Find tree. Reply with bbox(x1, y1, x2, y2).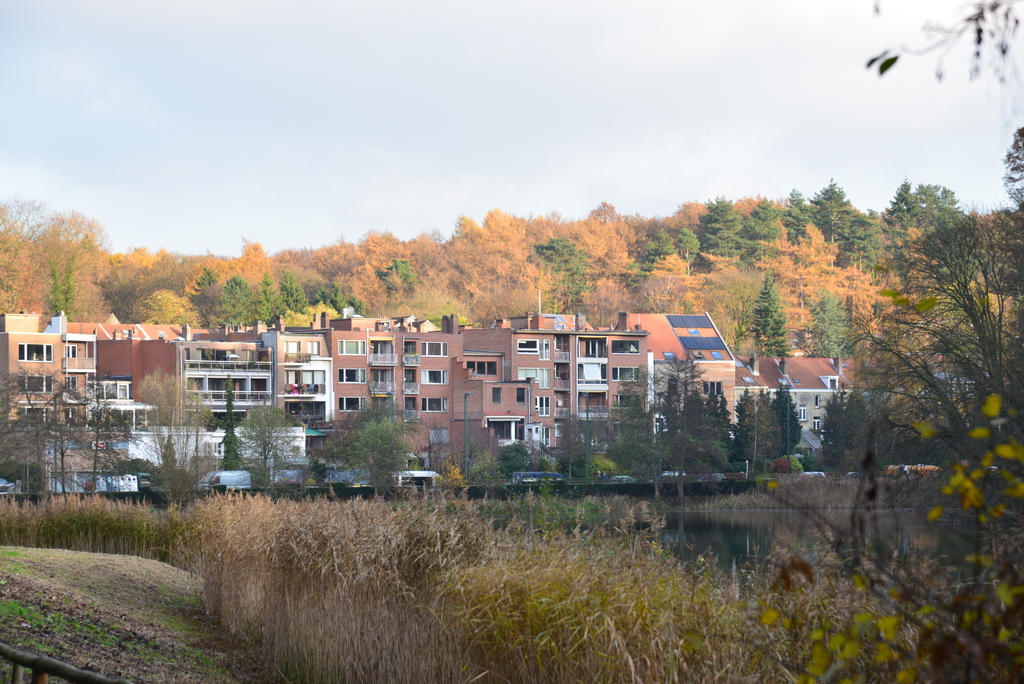
bbox(723, 203, 1023, 683).
